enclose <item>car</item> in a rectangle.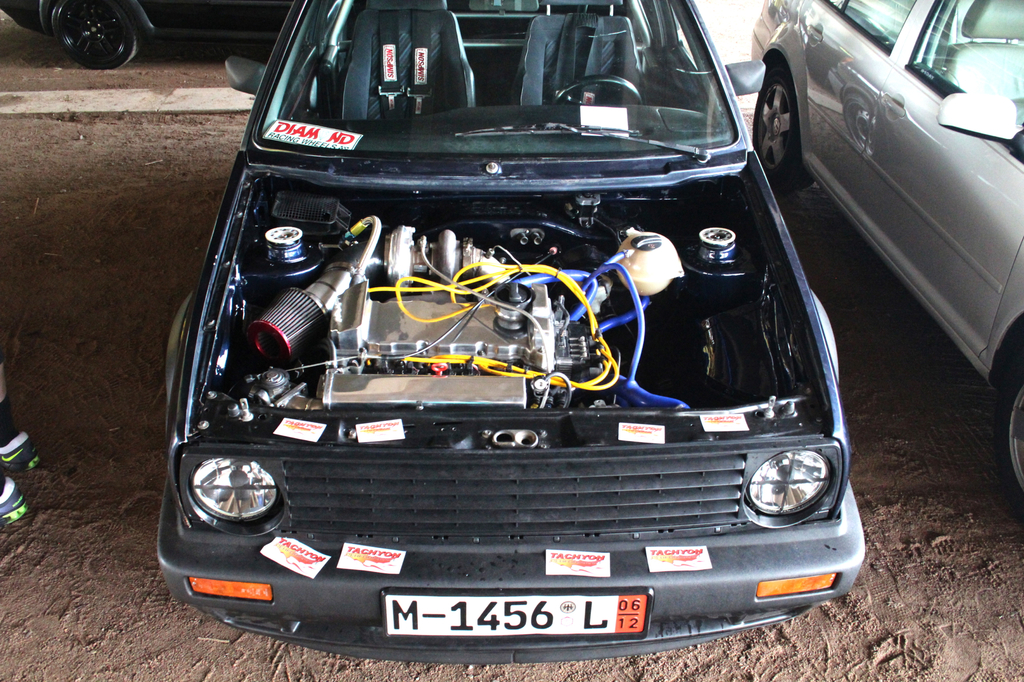
755,0,1023,507.
